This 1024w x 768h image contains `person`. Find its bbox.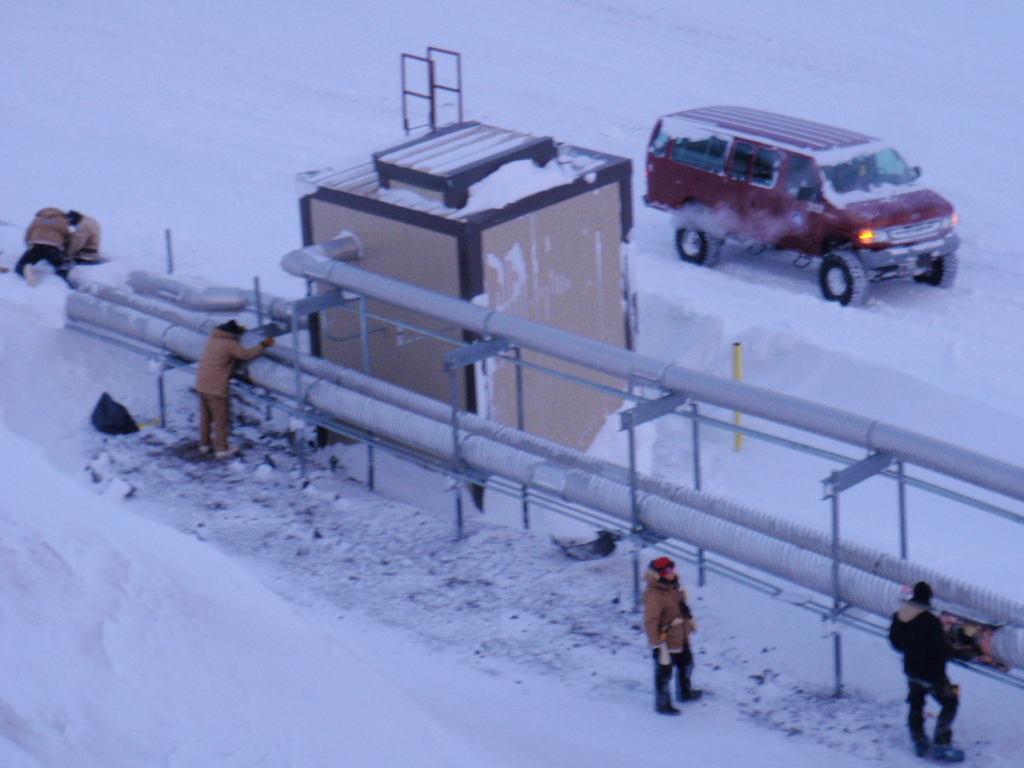
(x1=650, y1=552, x2=706, y2=709).
